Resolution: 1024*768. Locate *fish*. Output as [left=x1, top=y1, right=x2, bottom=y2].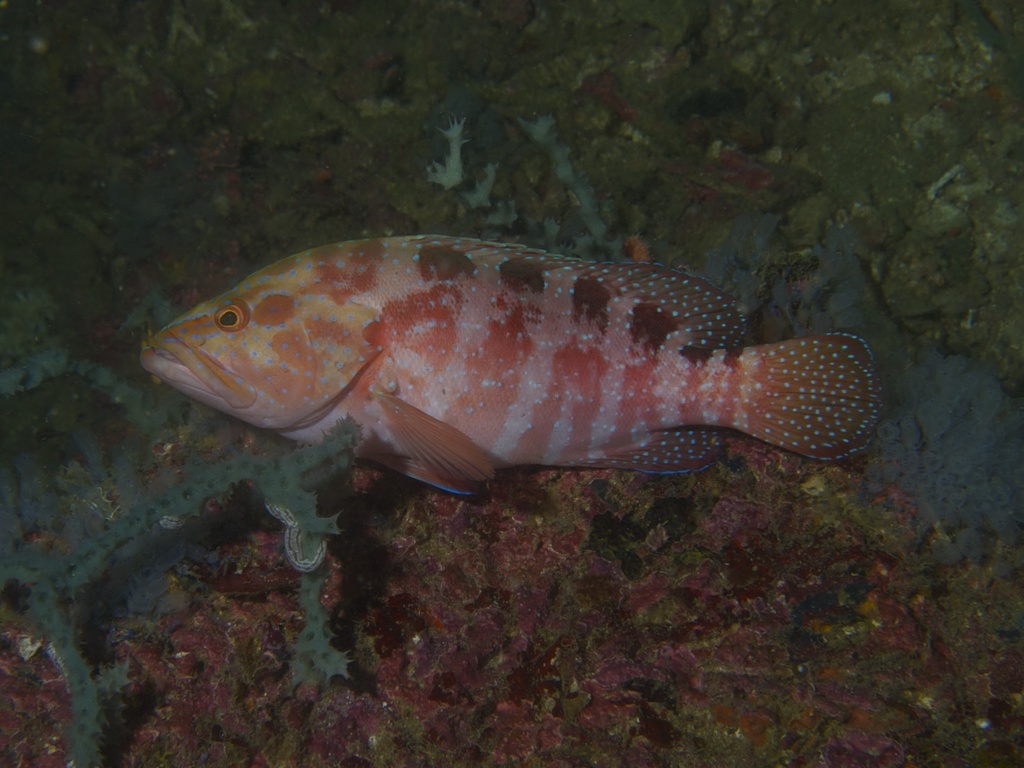
[left=171, top=228, right=890, bottom=542].
